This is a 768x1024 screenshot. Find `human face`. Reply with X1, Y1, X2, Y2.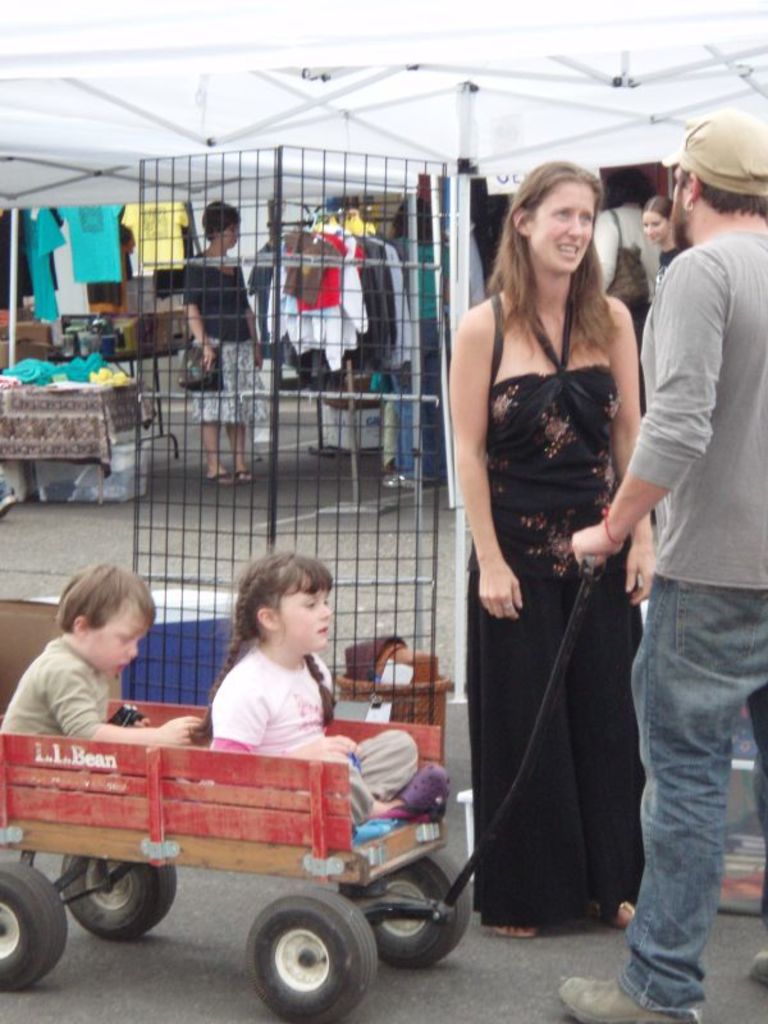
535, 178, 594, 271.
